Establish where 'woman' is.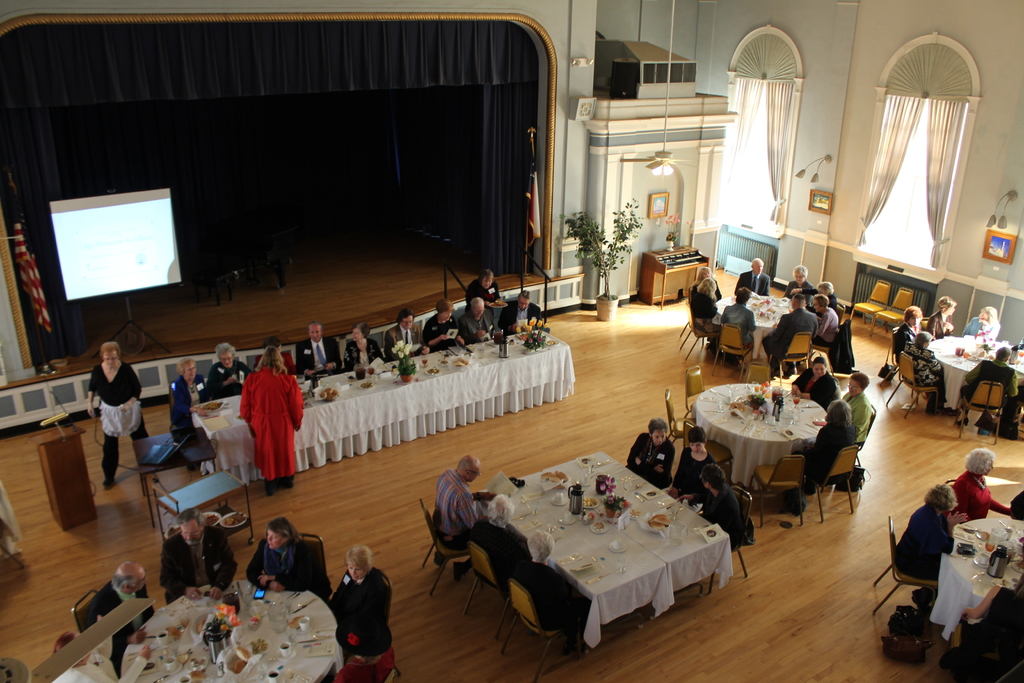
Established at <bbox>907, 331, 945, 400</bbox>.
